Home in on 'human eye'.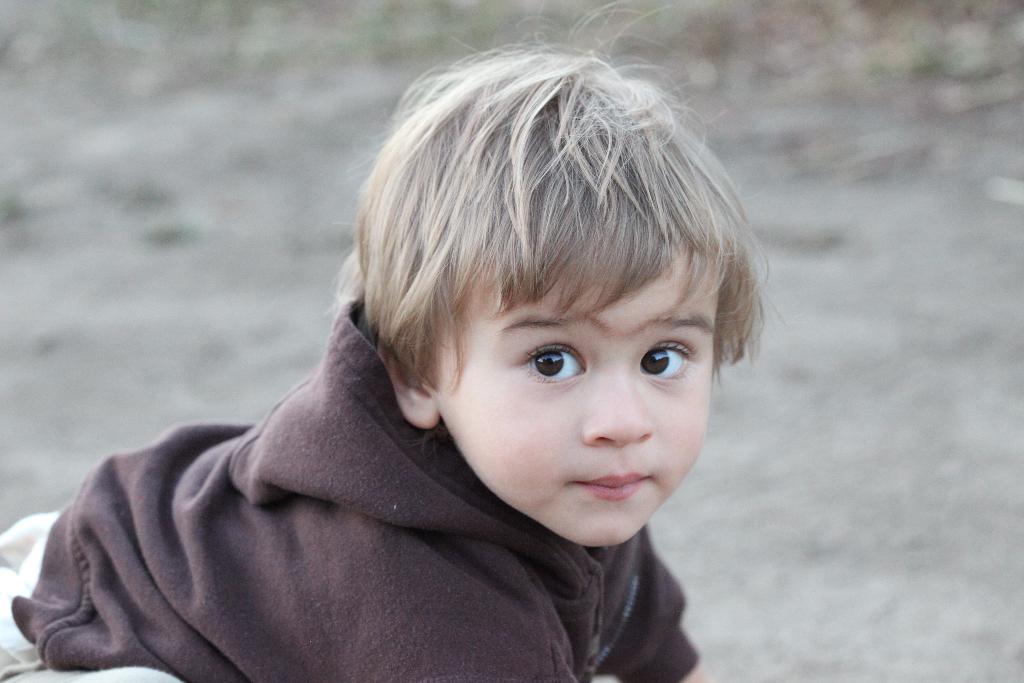
Homed in at rect(636, 332, 705, 391).
